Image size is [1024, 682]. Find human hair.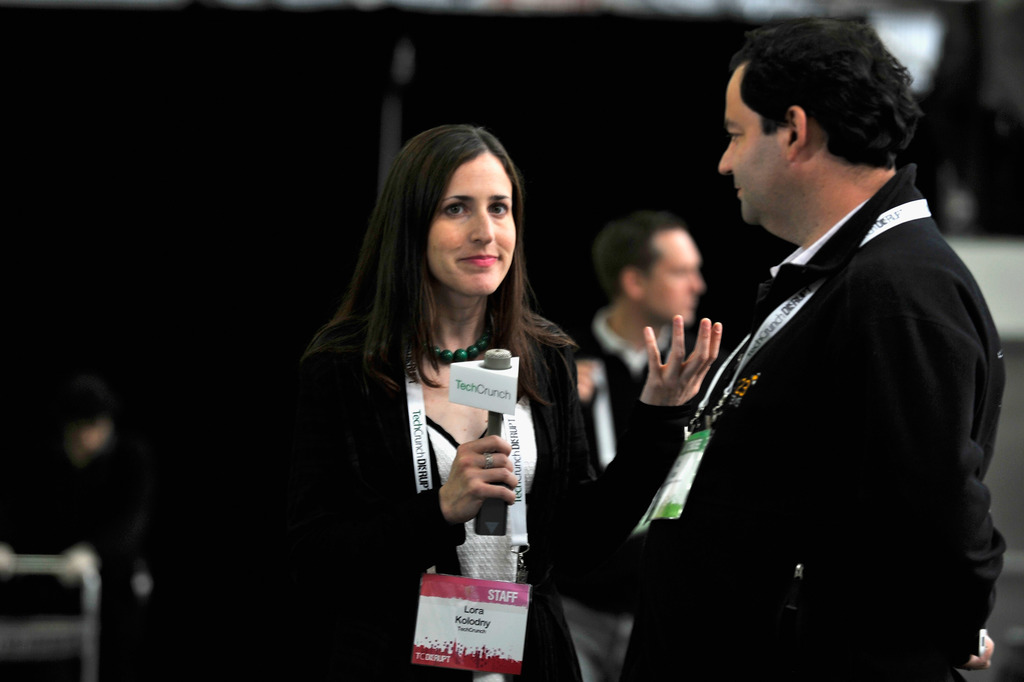
[724, 24, 922, 193].
